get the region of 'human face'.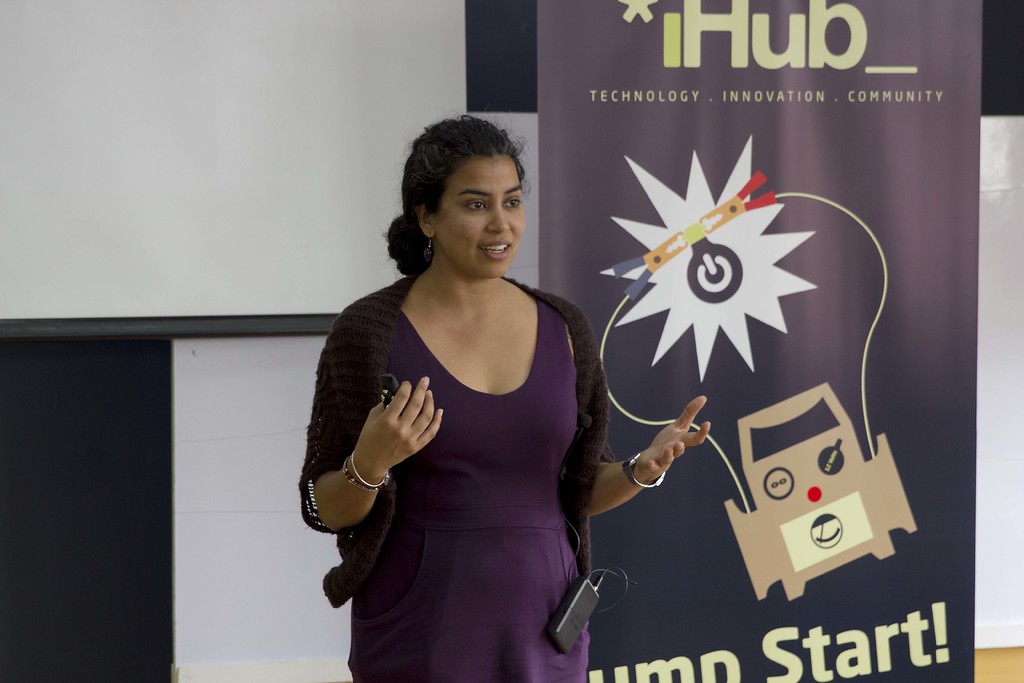
rect(433, 155, 520, 268).
